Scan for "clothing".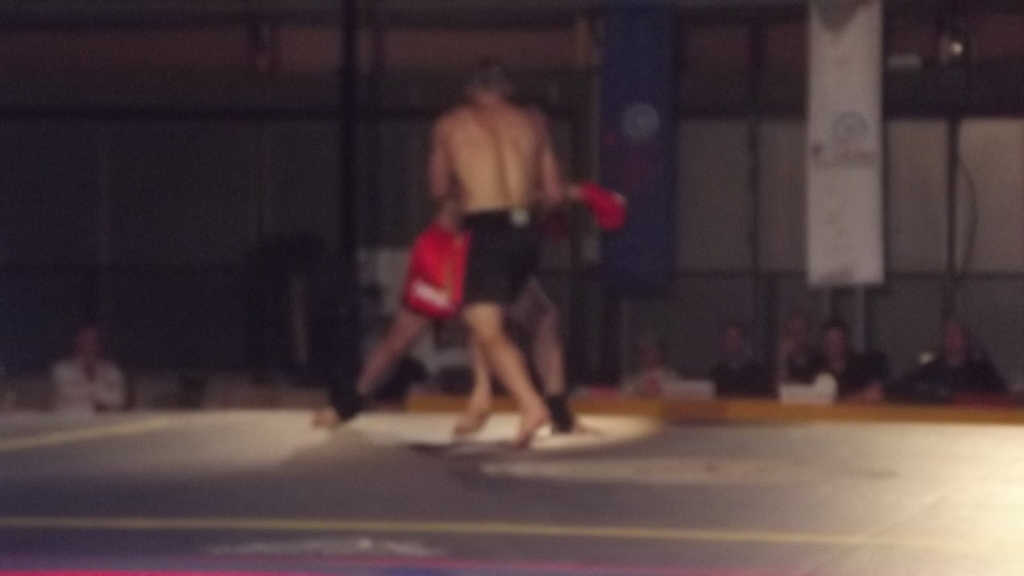
Scan result: bbox=[623, 367, 688, 396].
